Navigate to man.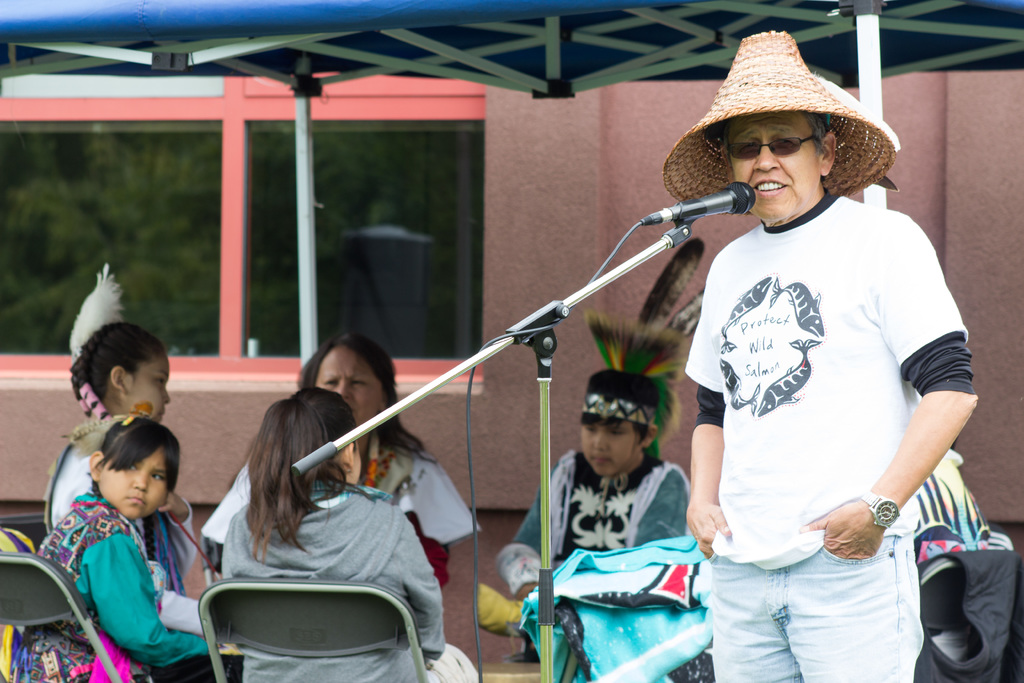
Navigation target: <bbox>616, 28, 987, 682</bbox>.
